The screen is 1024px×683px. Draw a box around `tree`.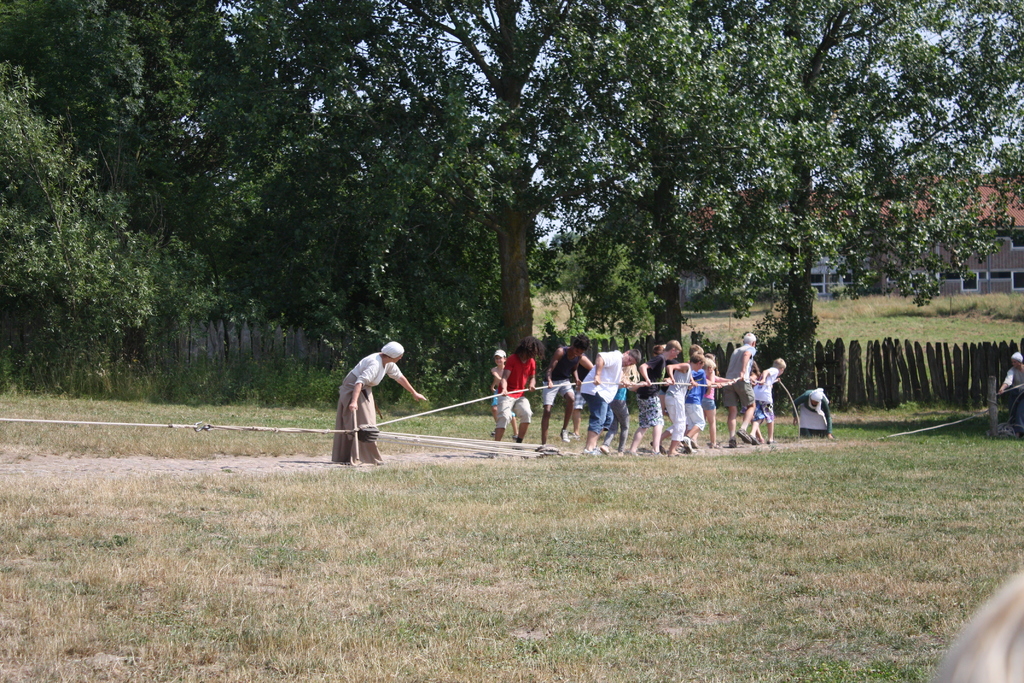
0:0:255:409.
